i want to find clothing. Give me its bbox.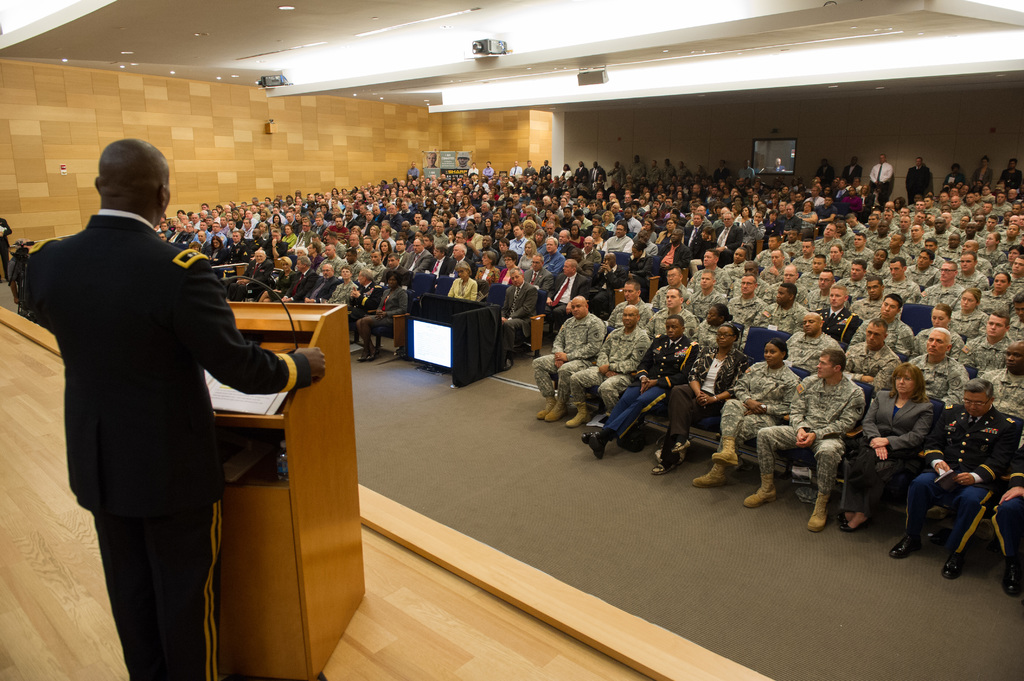
Rect(442, 279, 472, 310).
